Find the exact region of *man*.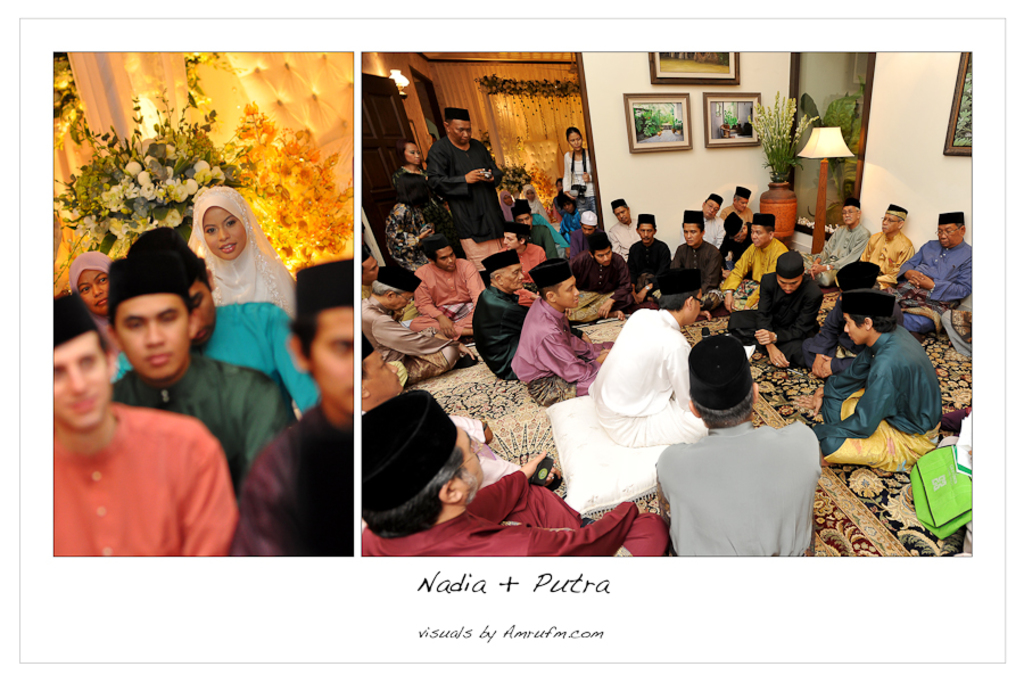
Exact region: select_region(414, 238, 481, 336).
